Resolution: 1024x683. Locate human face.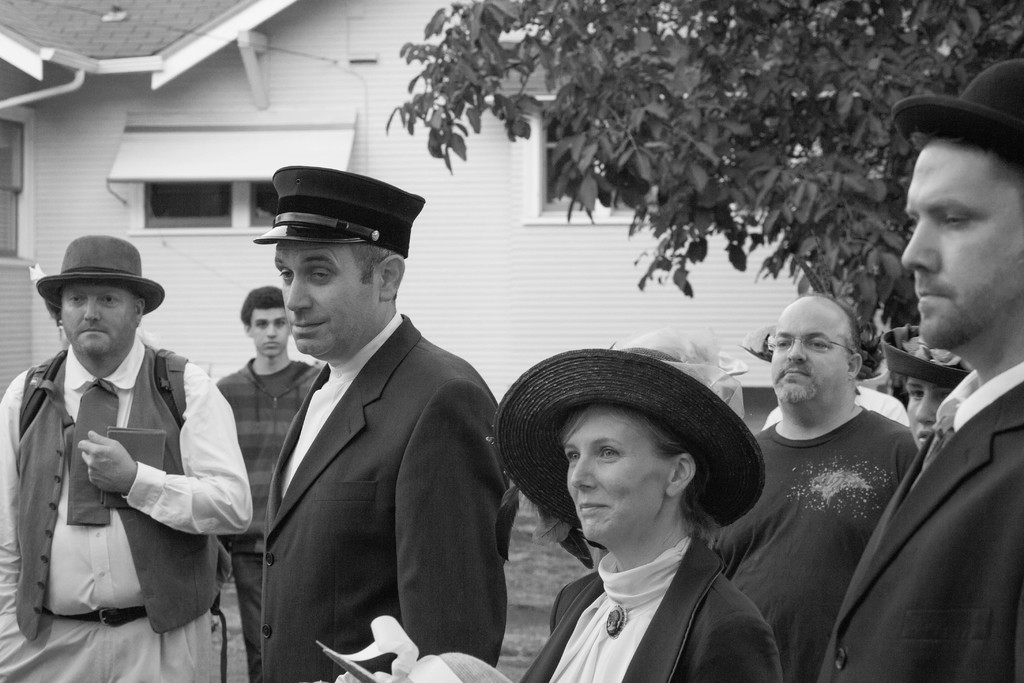
rect(250, 304, 286, 356).
